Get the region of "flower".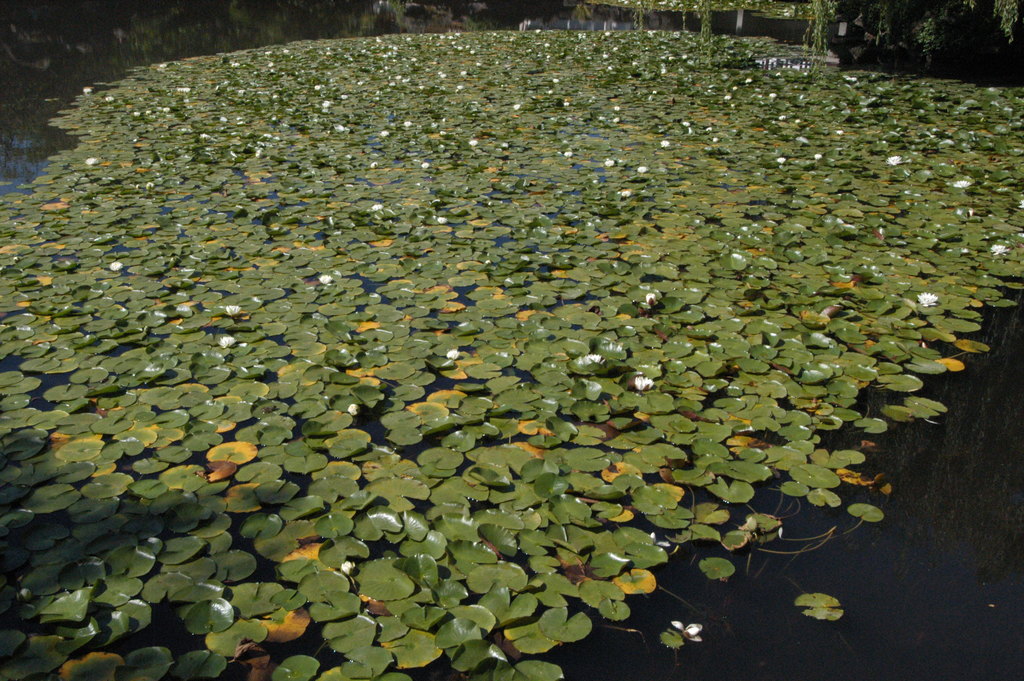
bbox=[650, 532, 675, 547].
